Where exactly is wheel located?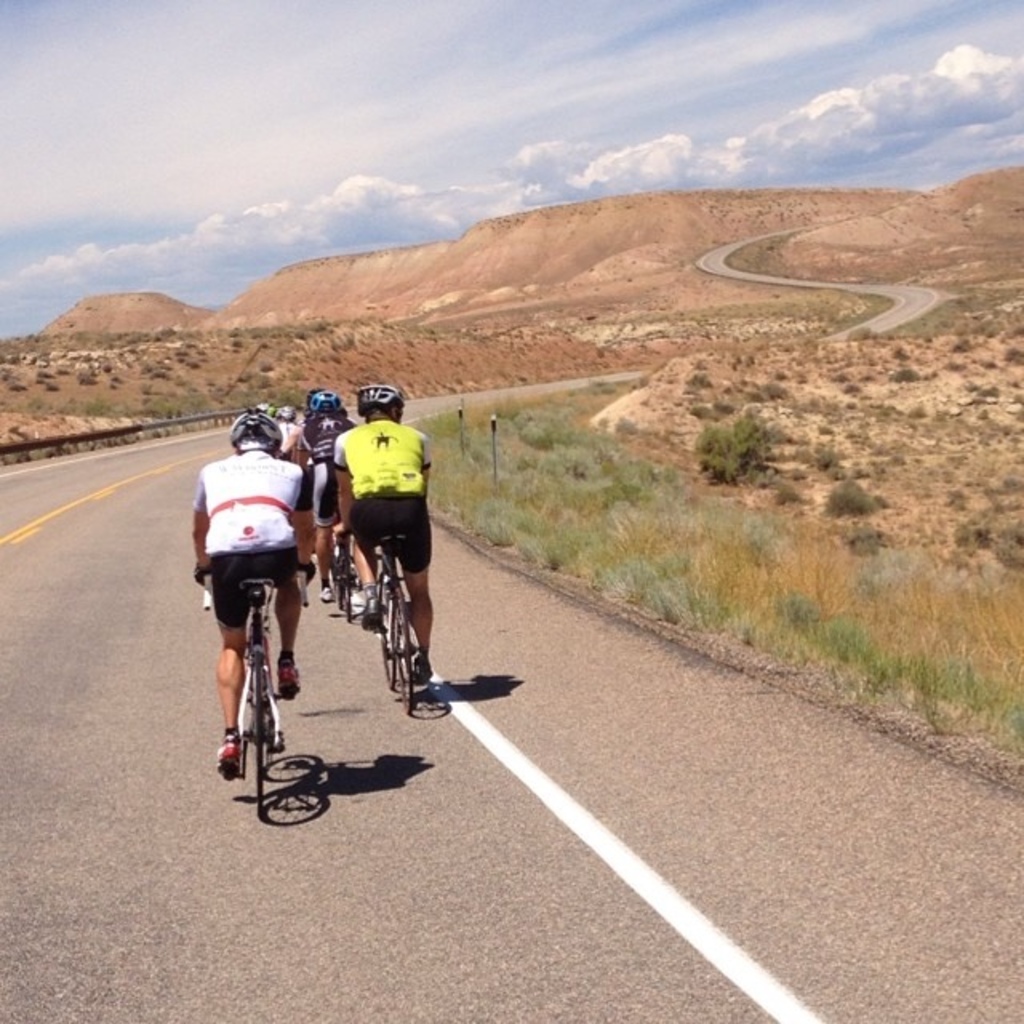
Its bounding box is bbox(245, 678, 269, 822).
